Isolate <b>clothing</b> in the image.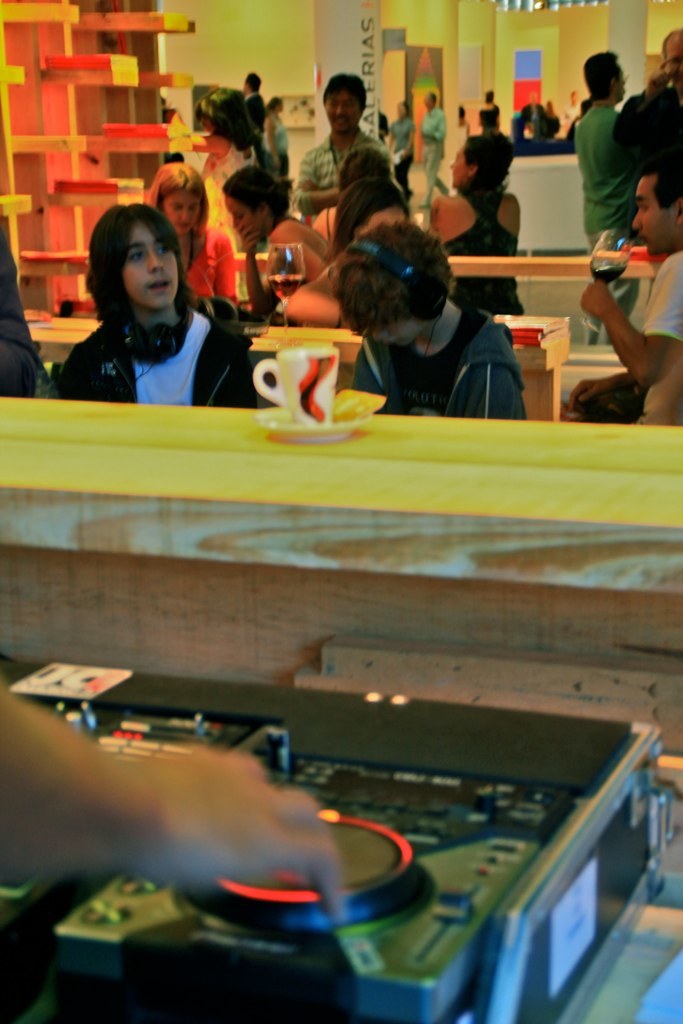
Isolated region: <box>440,187,518,257</box>.
